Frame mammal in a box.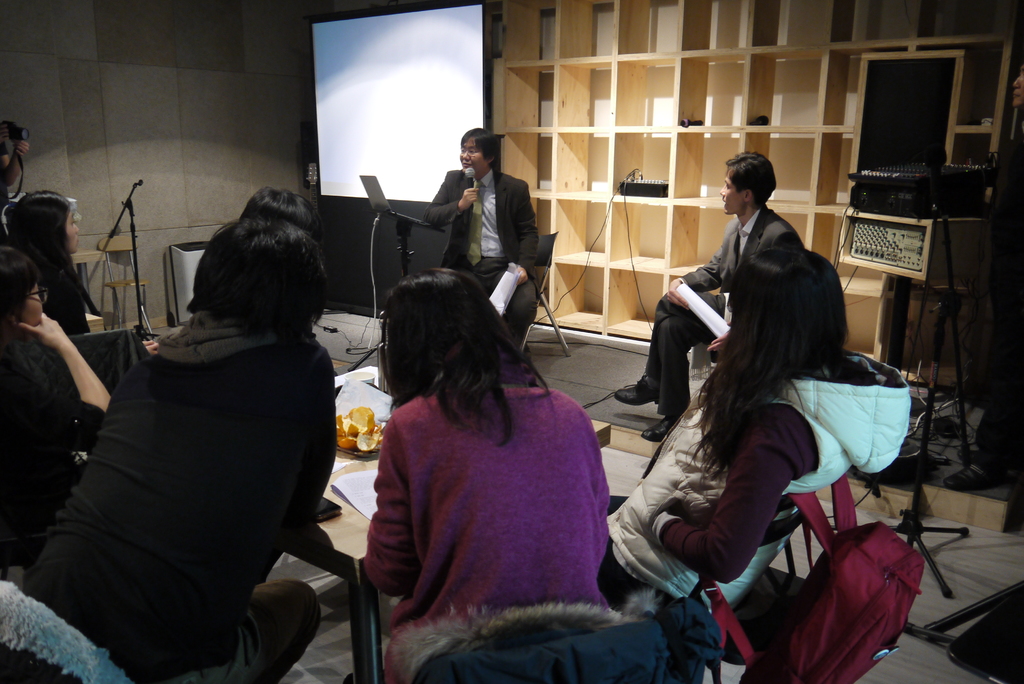
crop(426, 129, 537, 354).
